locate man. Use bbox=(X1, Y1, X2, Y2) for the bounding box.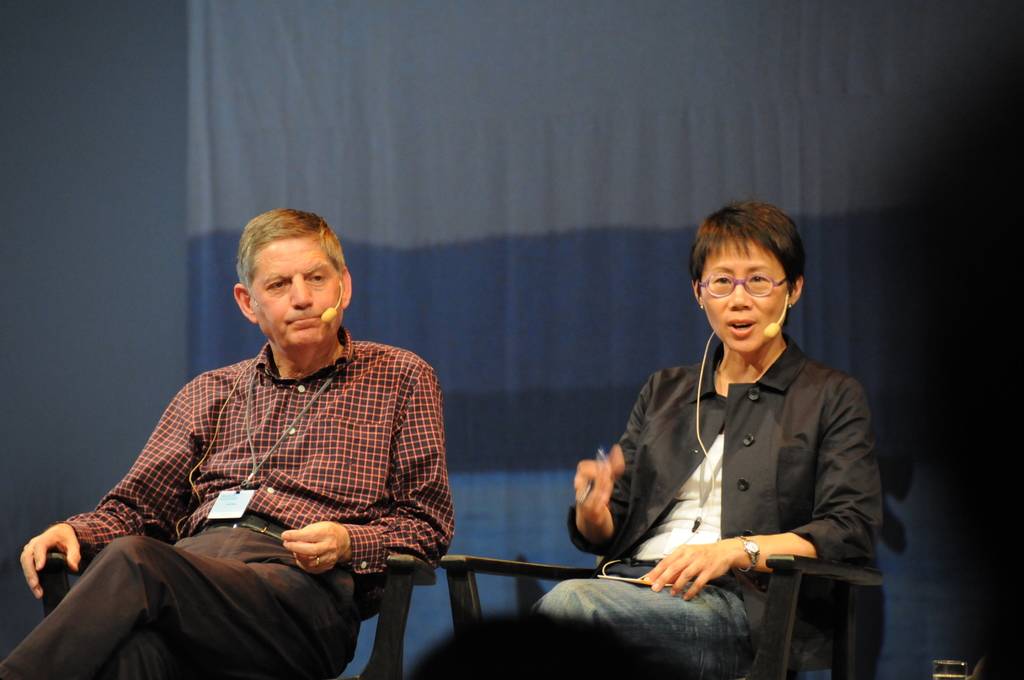
bbox=(0, 204, 461, 679).
